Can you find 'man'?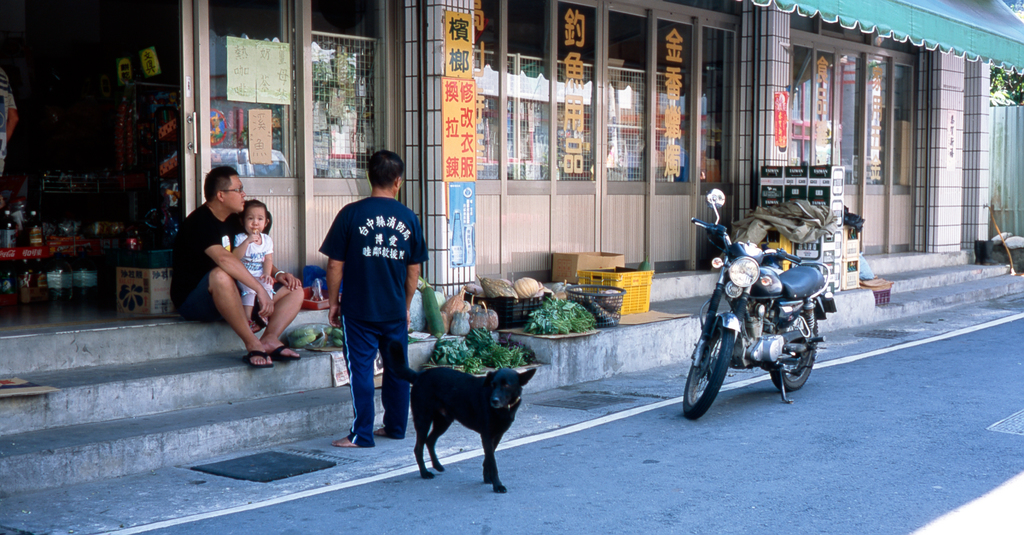
Yes, bounding box: <region>318, 149, 426, 443</region>.
